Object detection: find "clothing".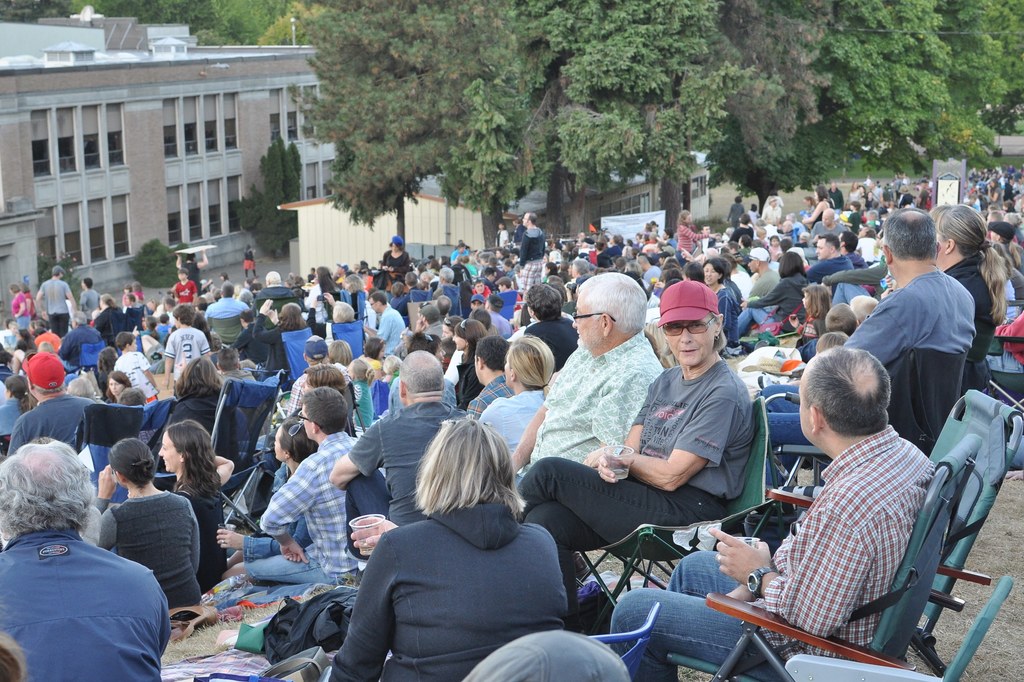
l=263, t=322, r=291, b=390.
